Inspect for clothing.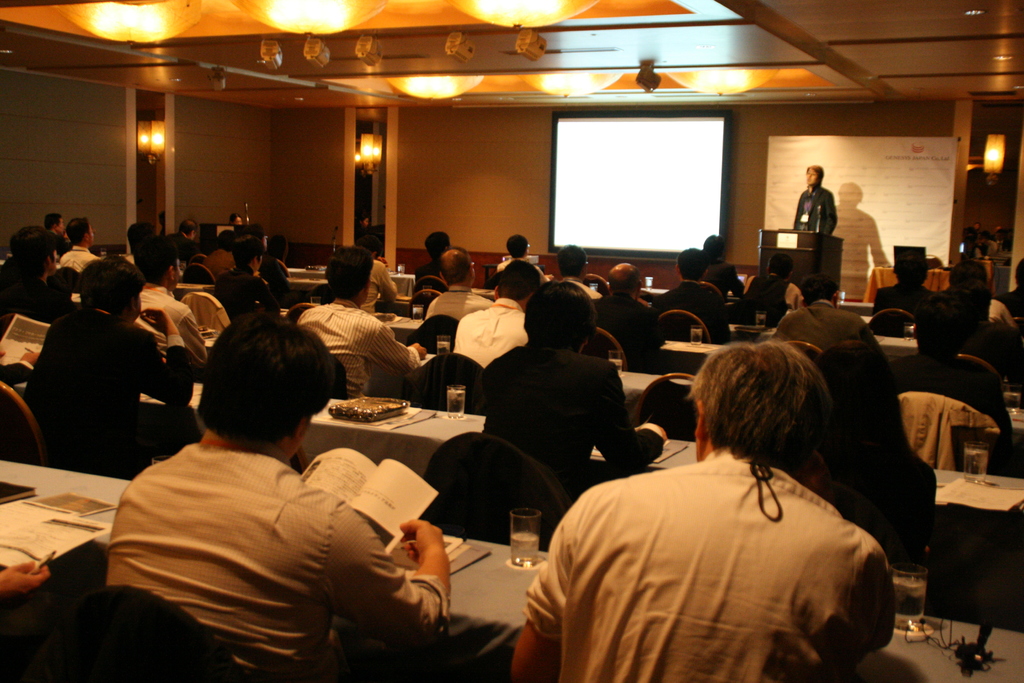
Inspection: select_region(410, 259, 438, 288).
